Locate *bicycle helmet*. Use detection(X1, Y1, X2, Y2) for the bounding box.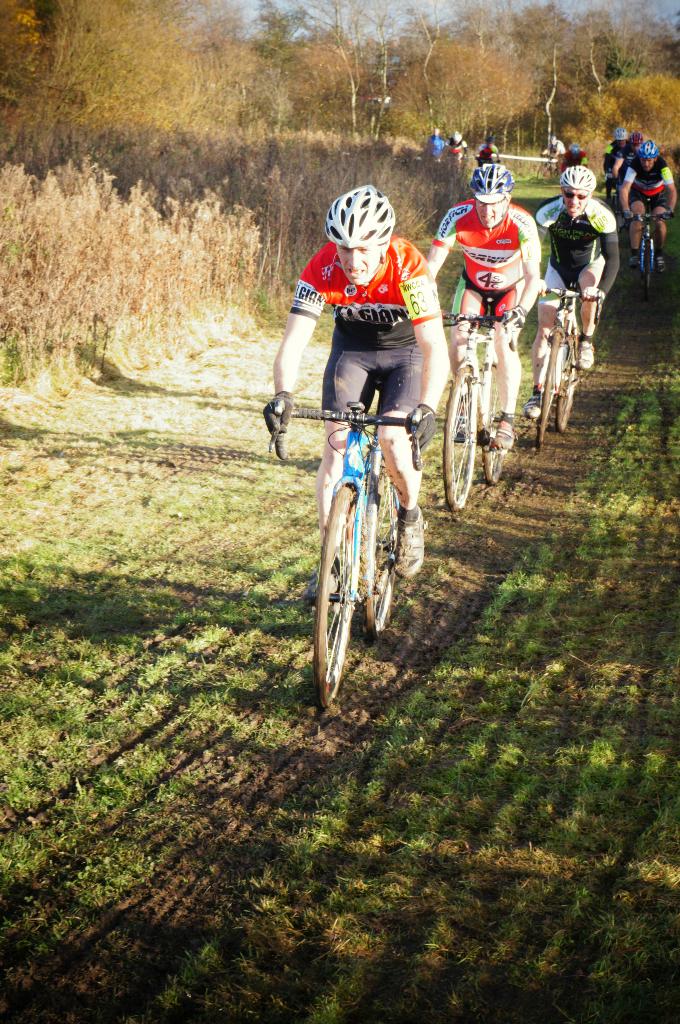
detection(468, 161, 521, 213).
